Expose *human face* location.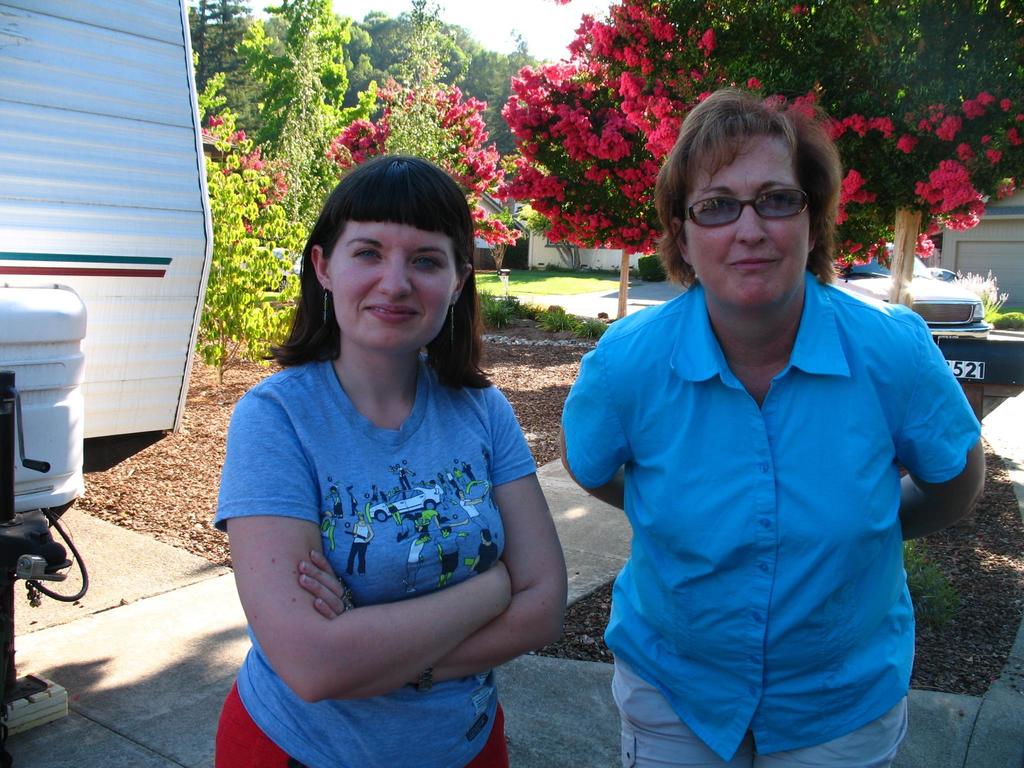
Exposed at (334, 220, 452, 348).
